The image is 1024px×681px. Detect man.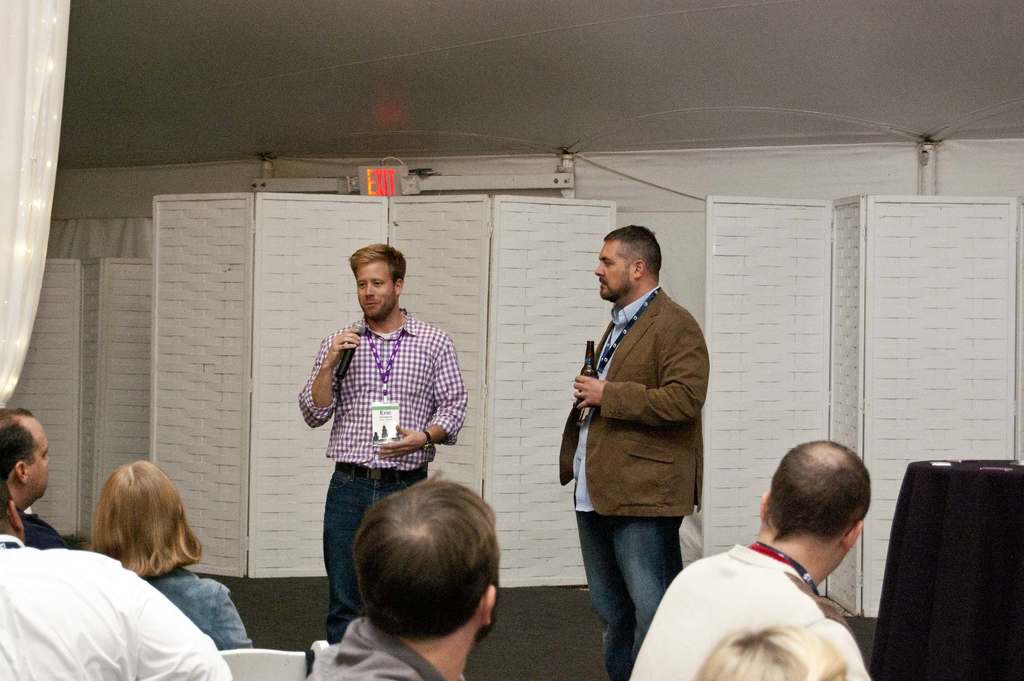
Detection: [left=0, top=409, right=68, bottom=549].
